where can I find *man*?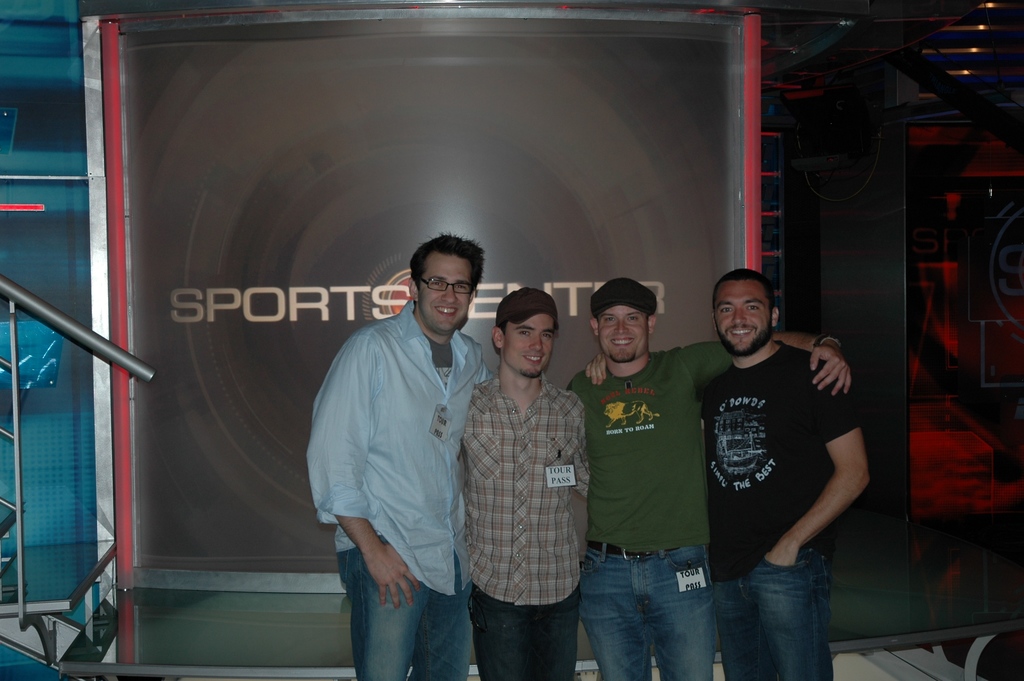
You can find it at l=564, t=278, r=850, b=680.
